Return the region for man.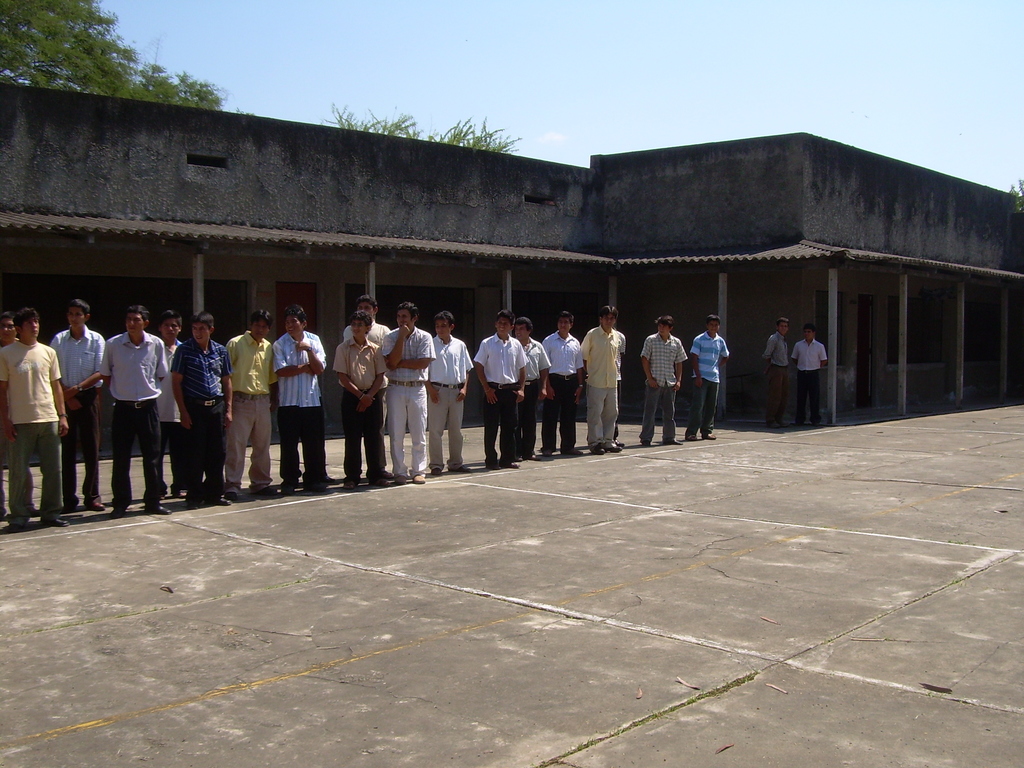
box(516, 314, 550, 460).
